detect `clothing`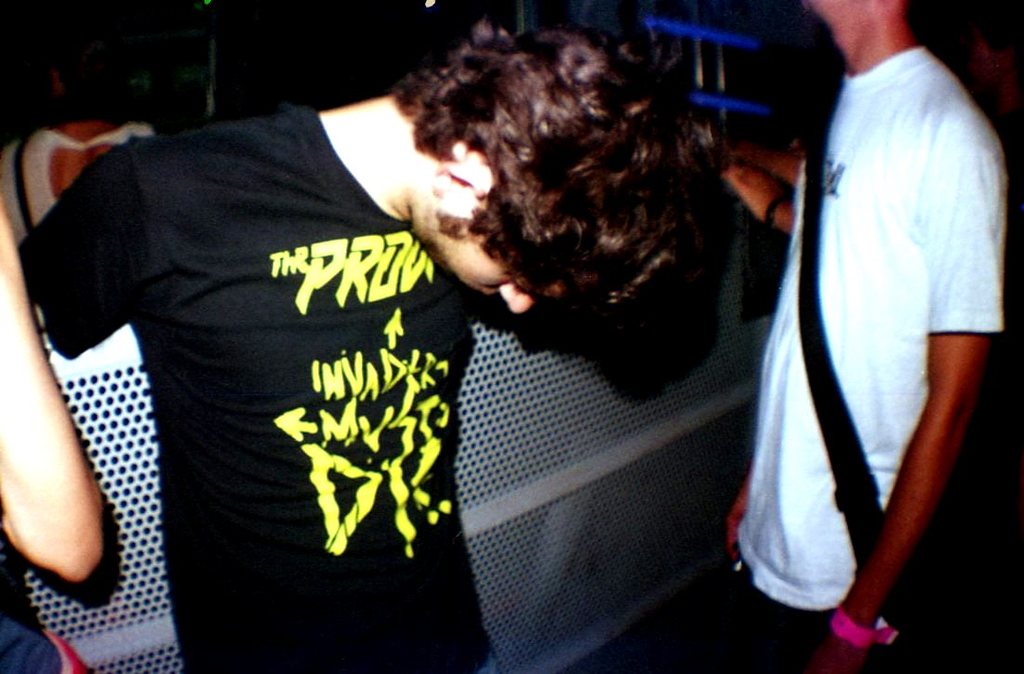
BBox(727, 31, 1023, 673)
